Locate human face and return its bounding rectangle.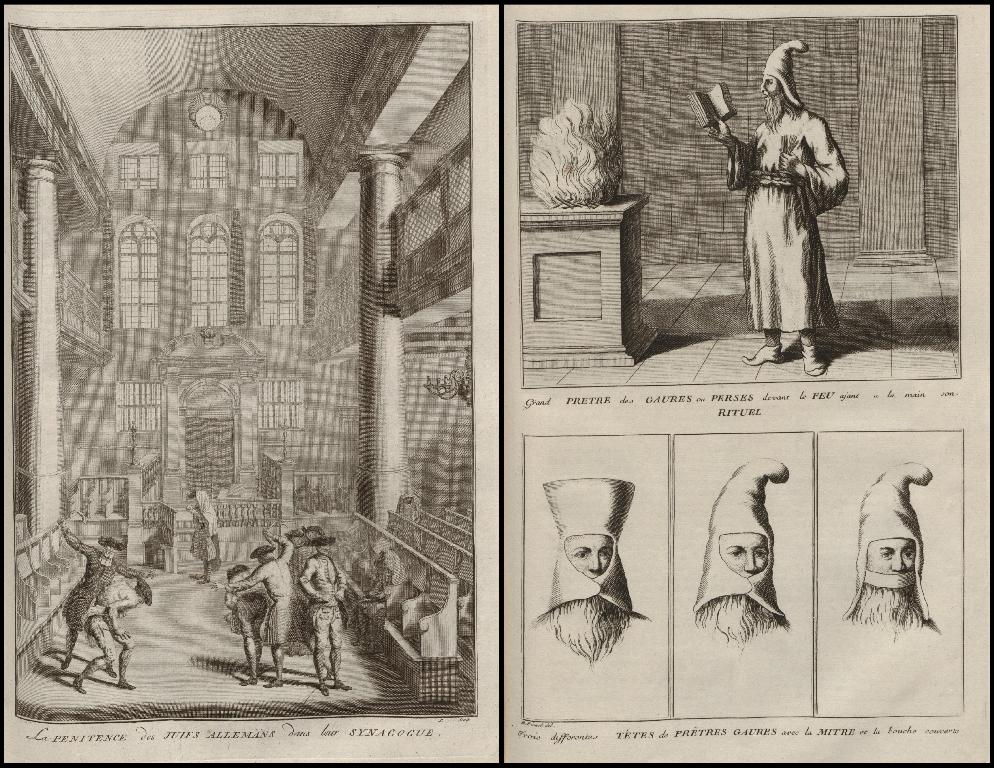
bbox(760, 77, 777, 98).
